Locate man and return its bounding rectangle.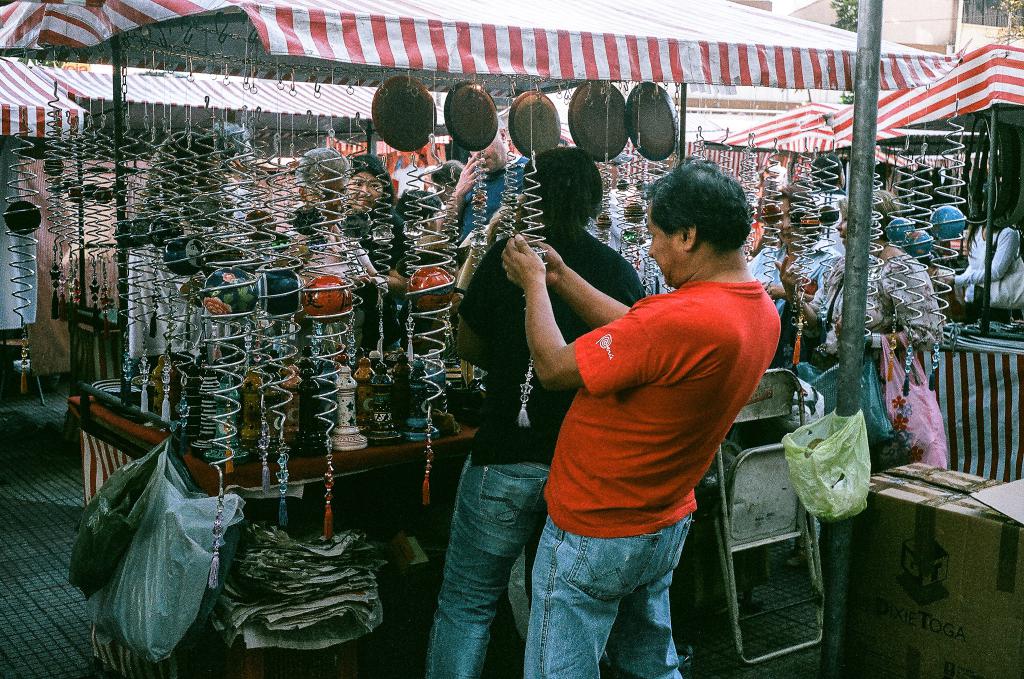
[498, 156, 807, 667].
